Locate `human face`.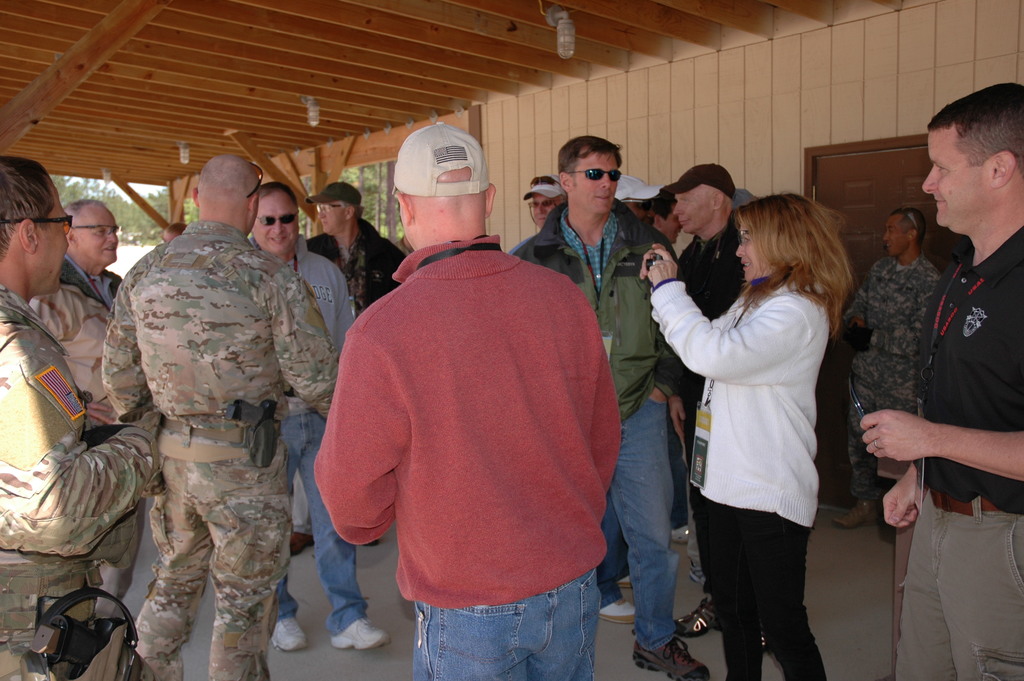
Bounding box: region(573, 149, 614, 215).
